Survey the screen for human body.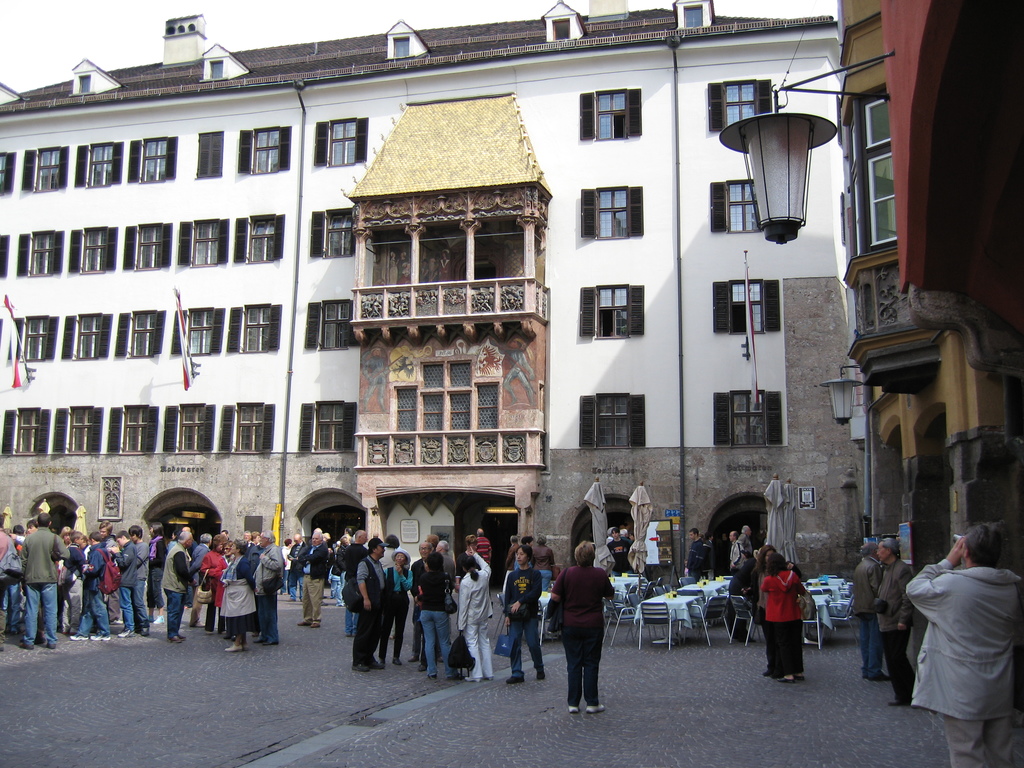
Survey found: crop(209, 534, 232, 622).
